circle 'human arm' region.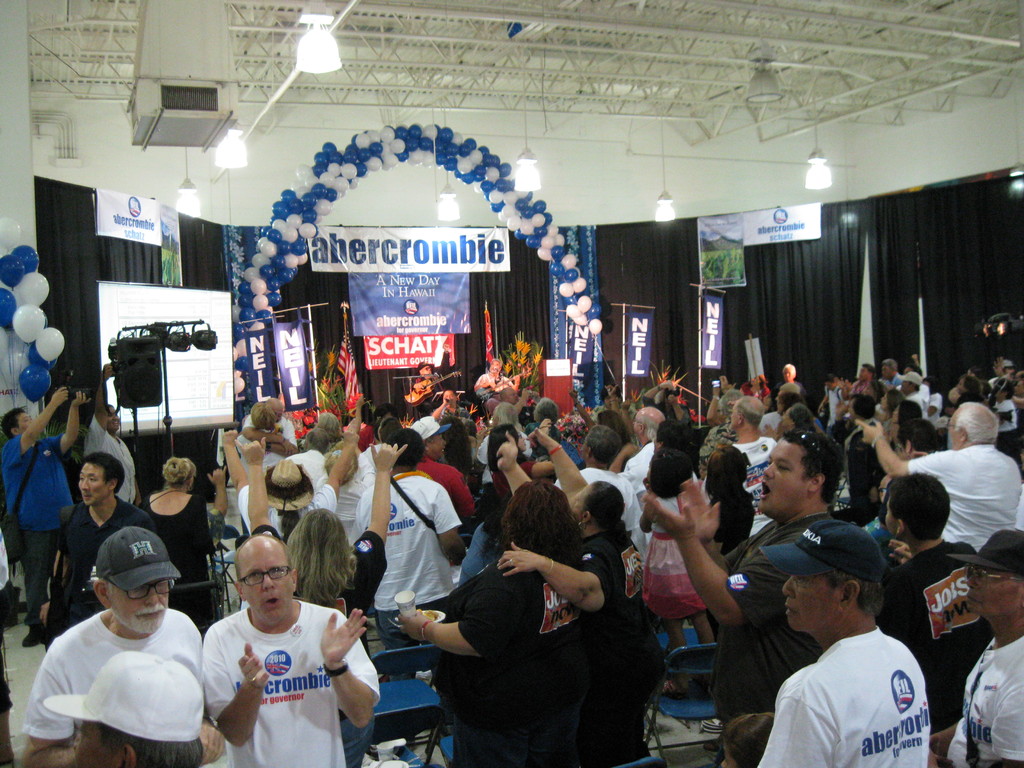
Region: box(666, 397, 698, 424).
